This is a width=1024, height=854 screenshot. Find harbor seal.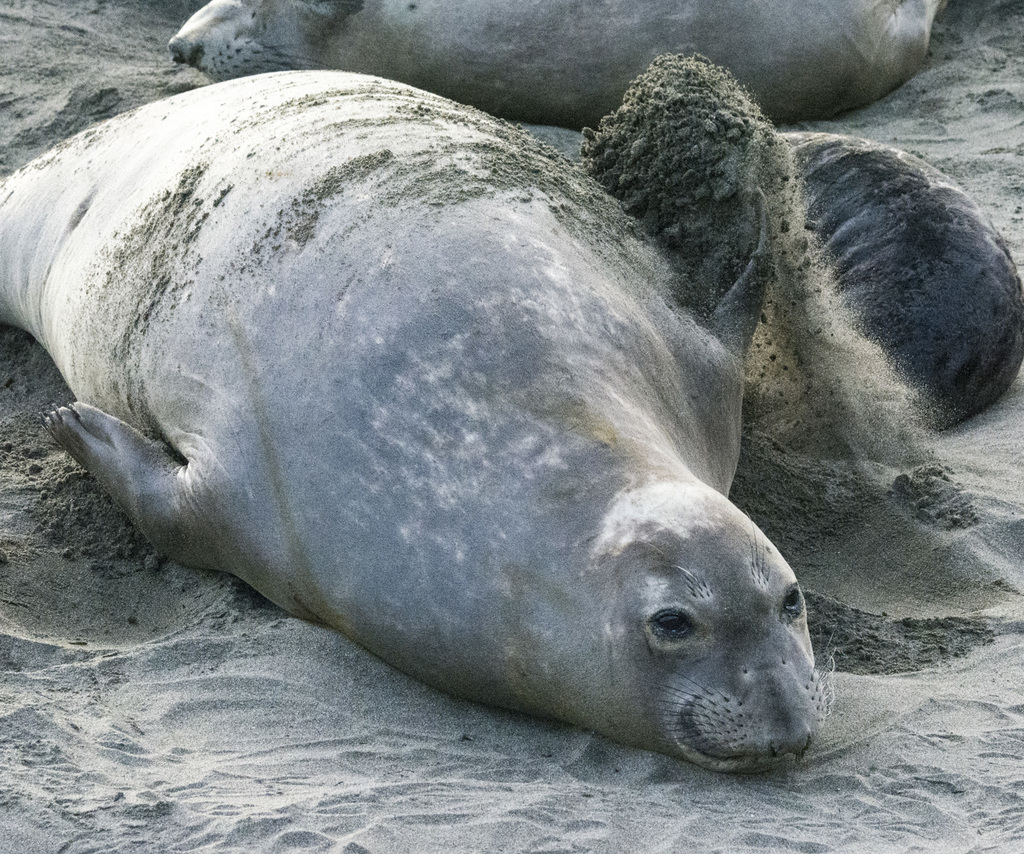
Bounding box: <bbox>0, 65, 831, 782</bbox>.
